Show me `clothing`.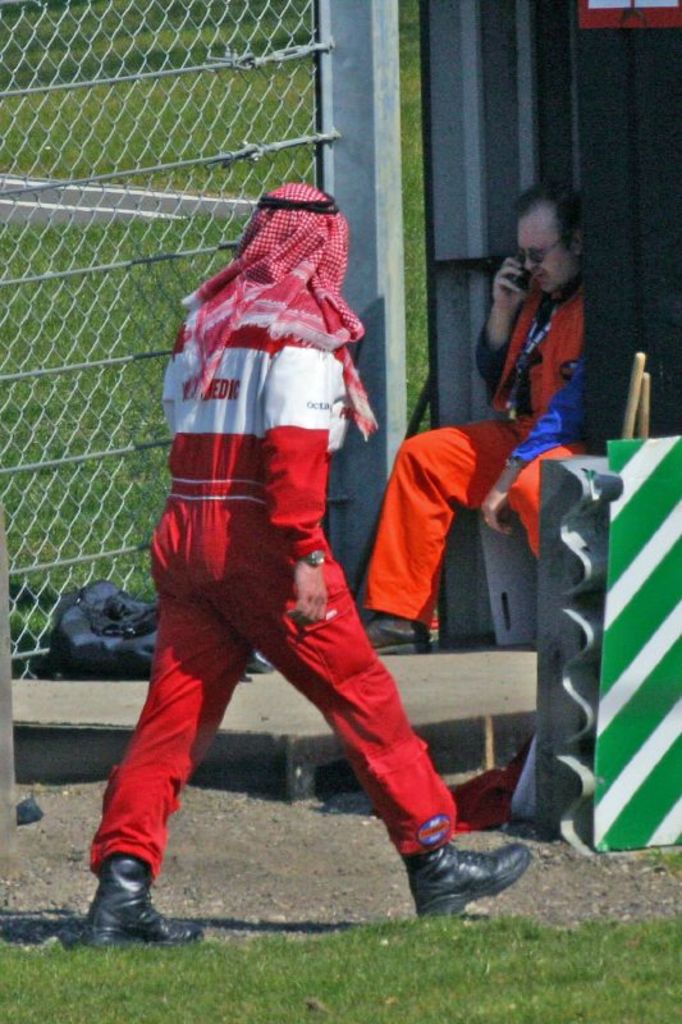
`clothing` is here: (360, 275, 586, 628).
